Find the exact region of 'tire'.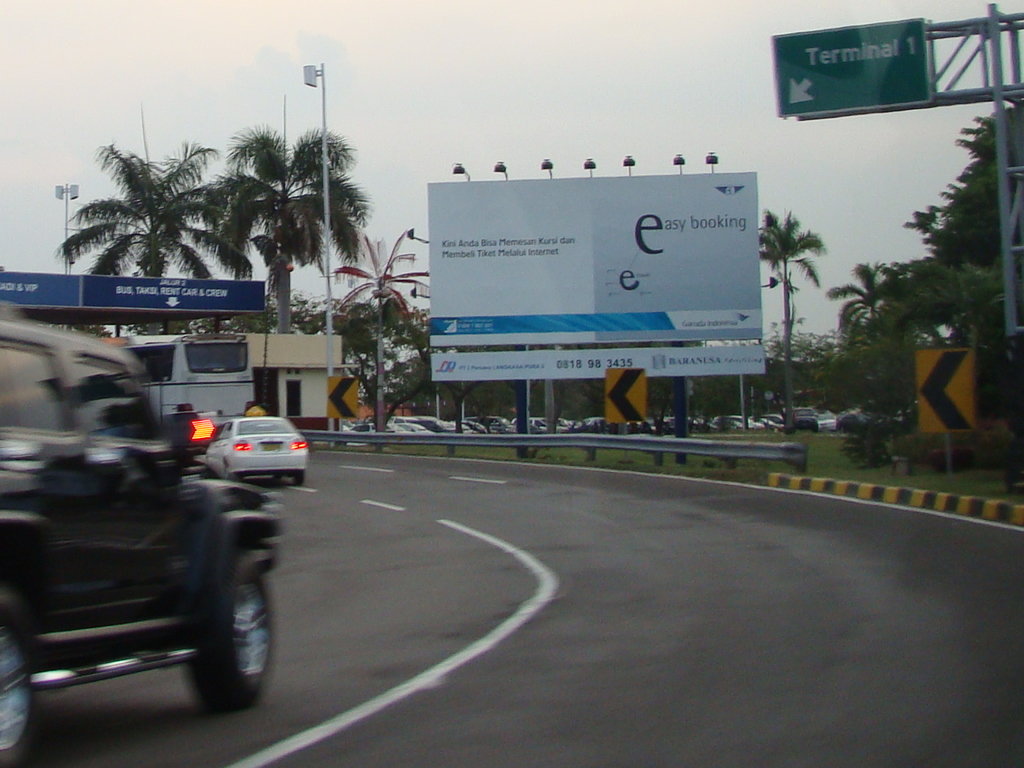
Exact region: Rect(290, 474, 306, 486).
